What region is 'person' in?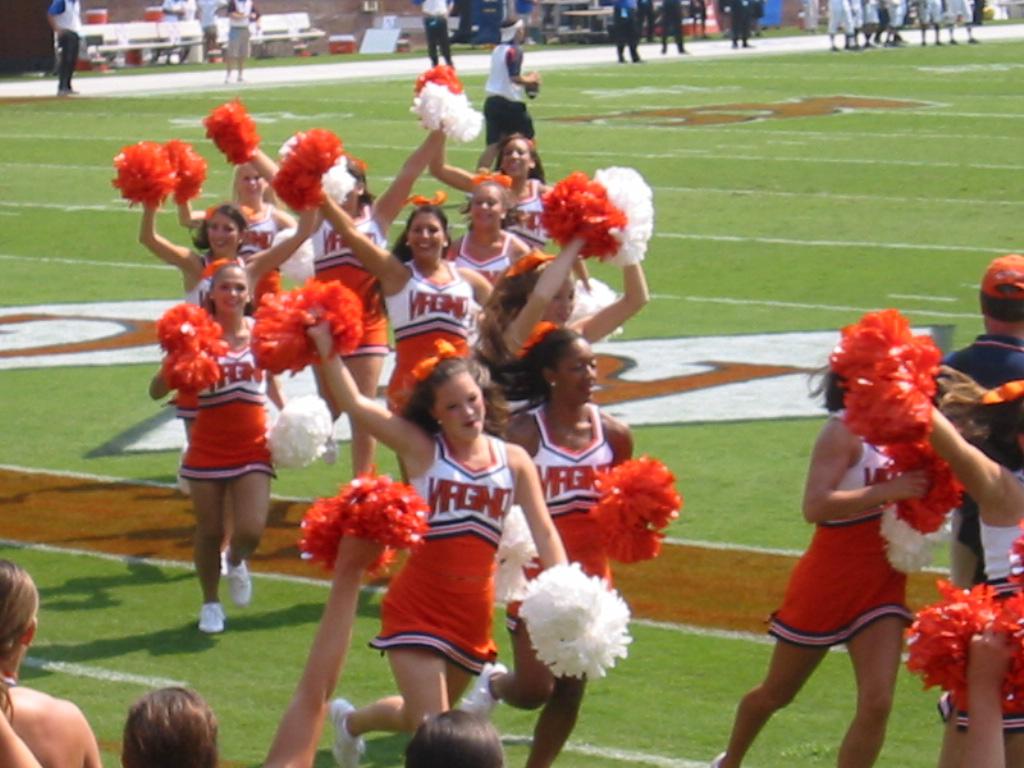
<box>115,186,341,315</box>.
